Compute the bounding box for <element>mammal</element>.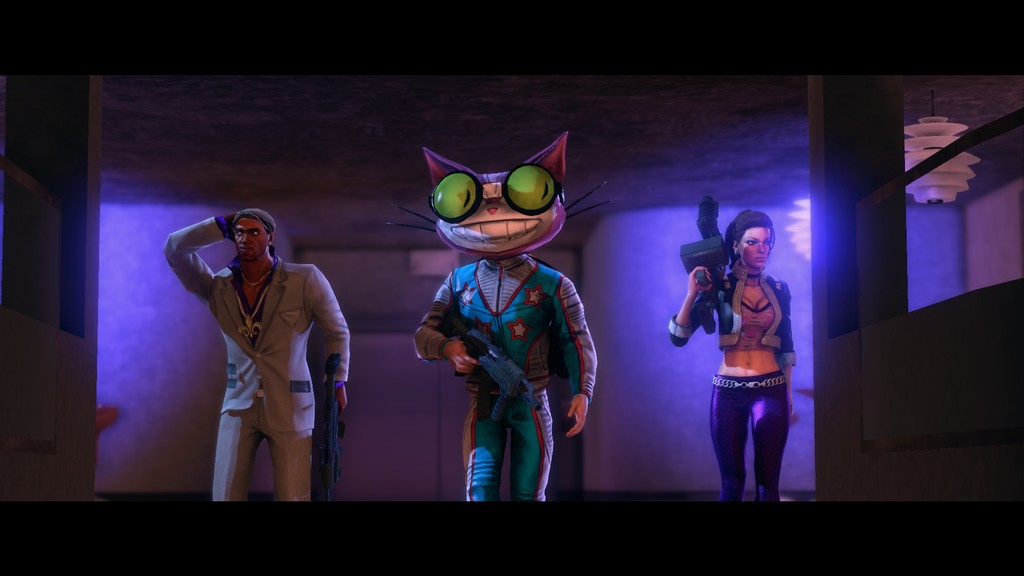
select_region(408, 132, 600, 506).
